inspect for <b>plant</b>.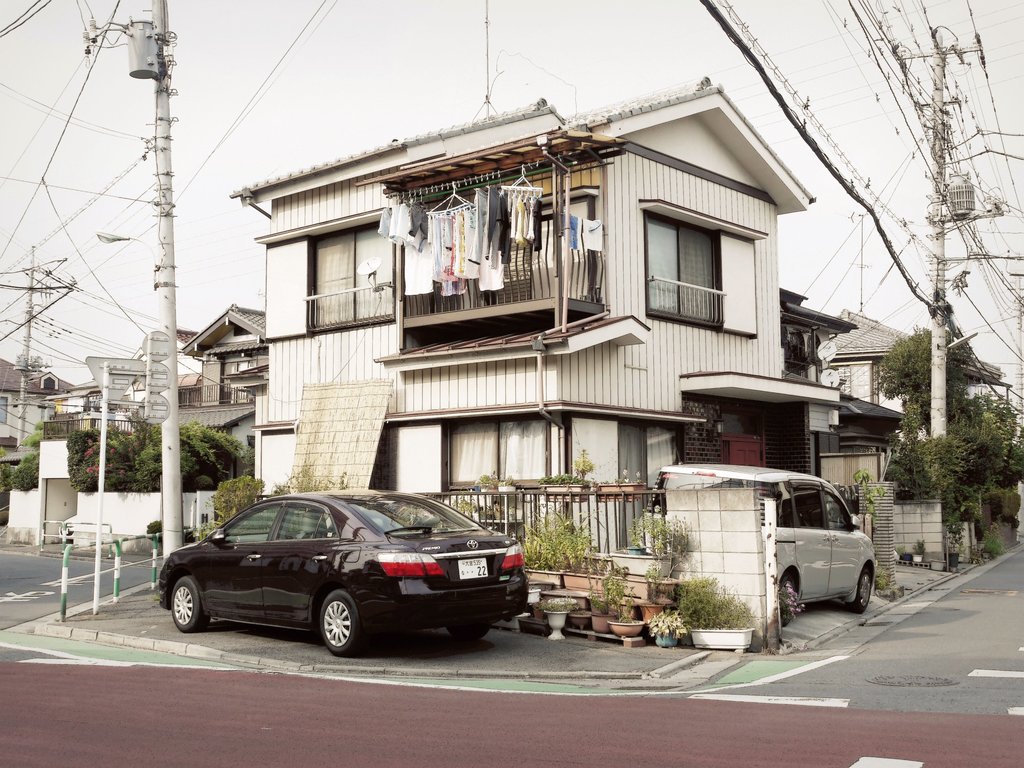
Inspection: bbox(531, 594, 579, 616).
